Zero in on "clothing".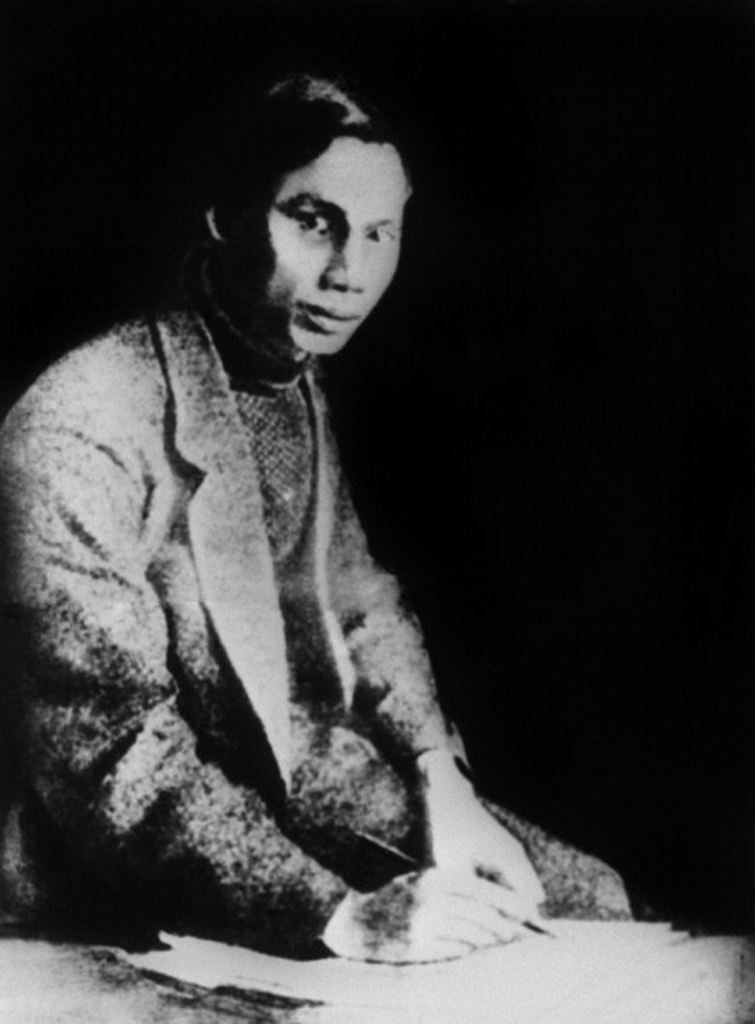
Zeroed in: bbox(33, 215, 505, 949).
